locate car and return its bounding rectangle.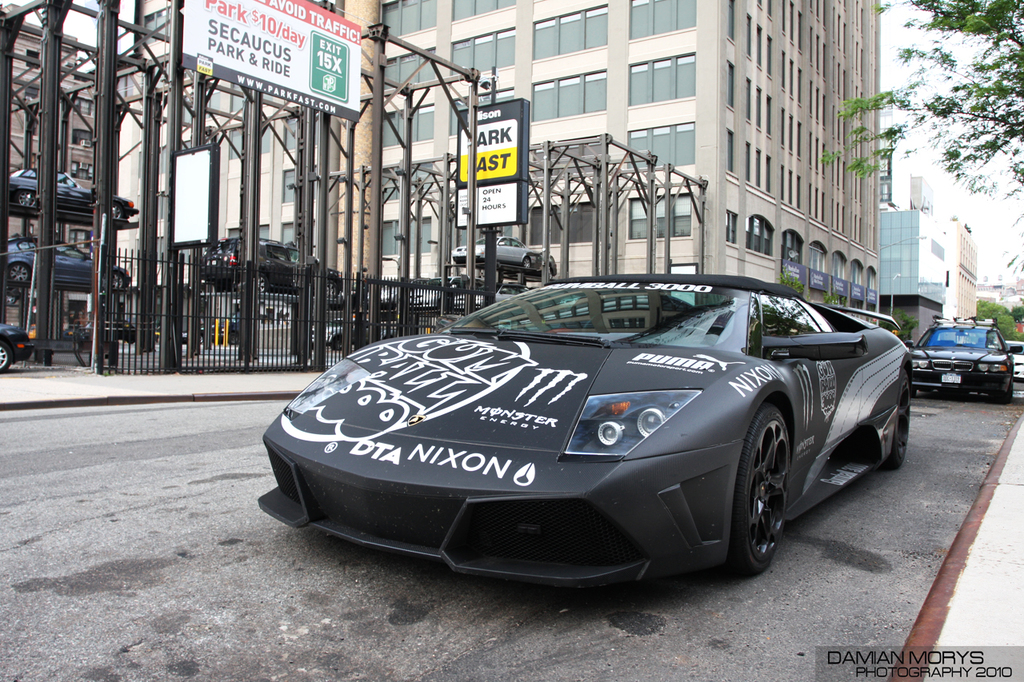
locate(65, 316, 139, 345).
